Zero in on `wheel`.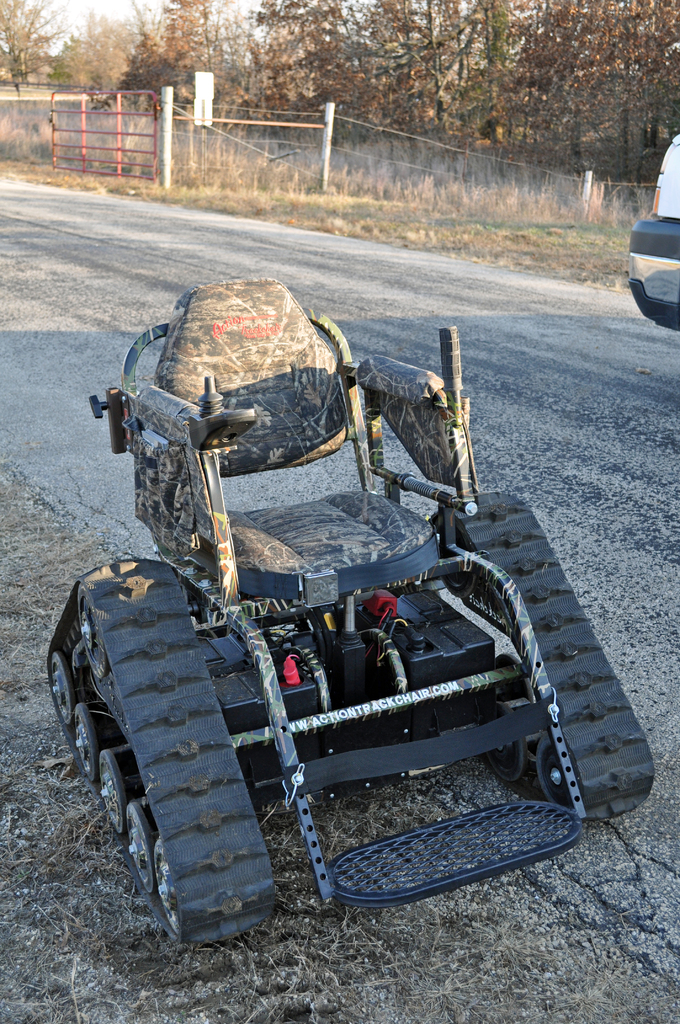
Zeroed in: {"x1": 152, "y1": 837, "x2": 184, "y2": 932}.
